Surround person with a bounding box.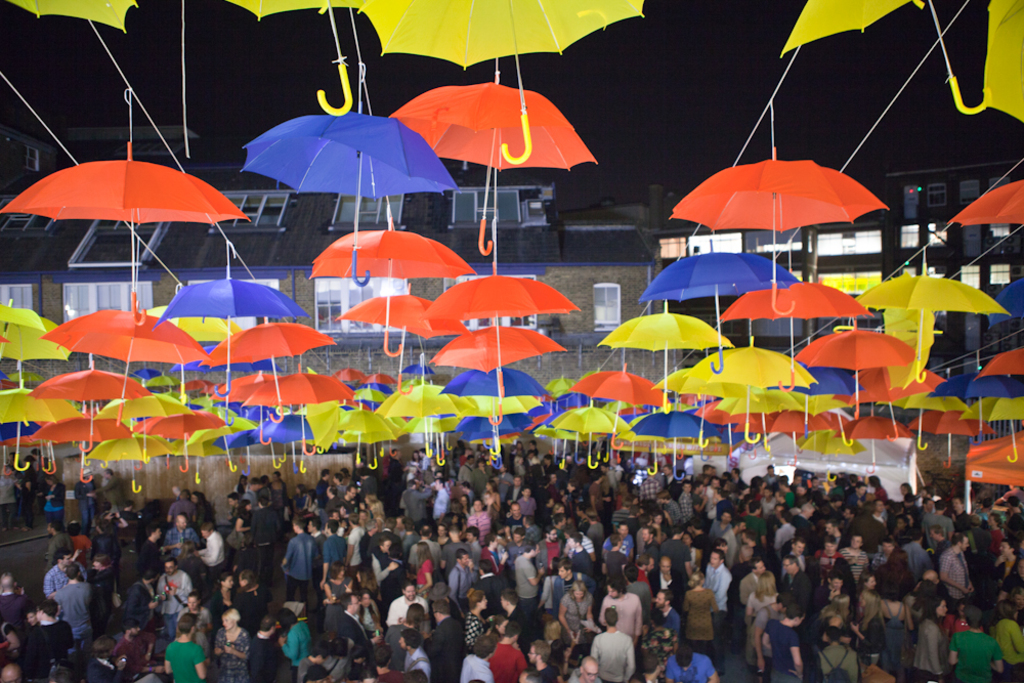
detection(480, 477, 498, 519).
